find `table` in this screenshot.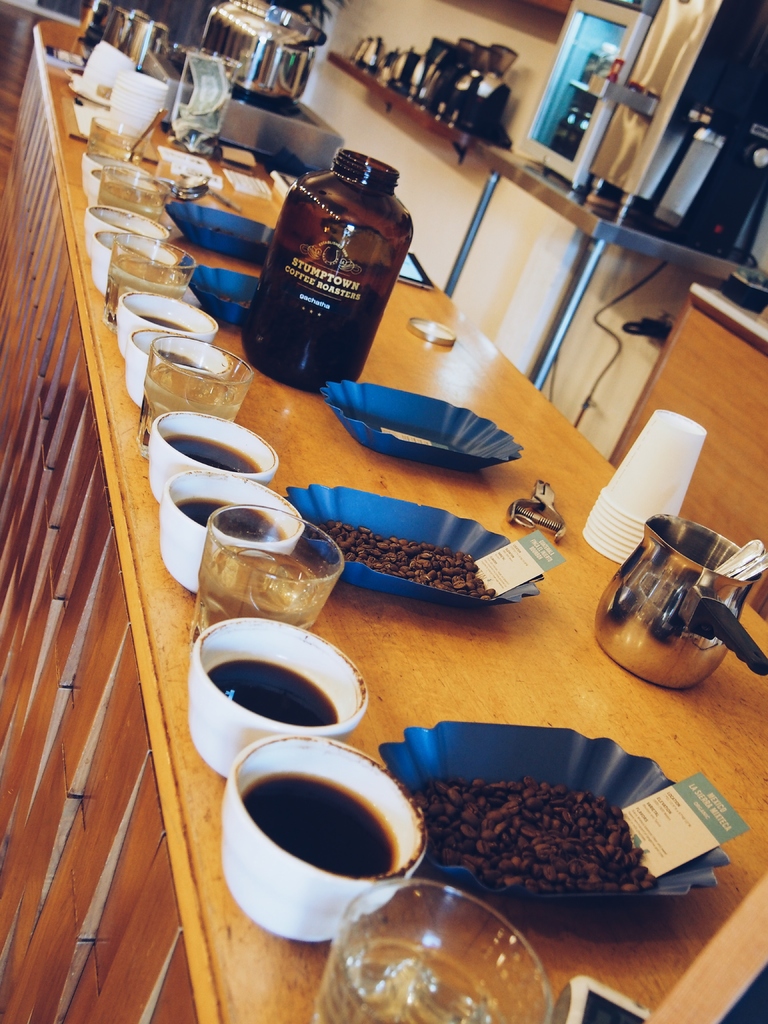
The bounding box for `table` is (left=106, top=76, right=746, bottom=1023).
